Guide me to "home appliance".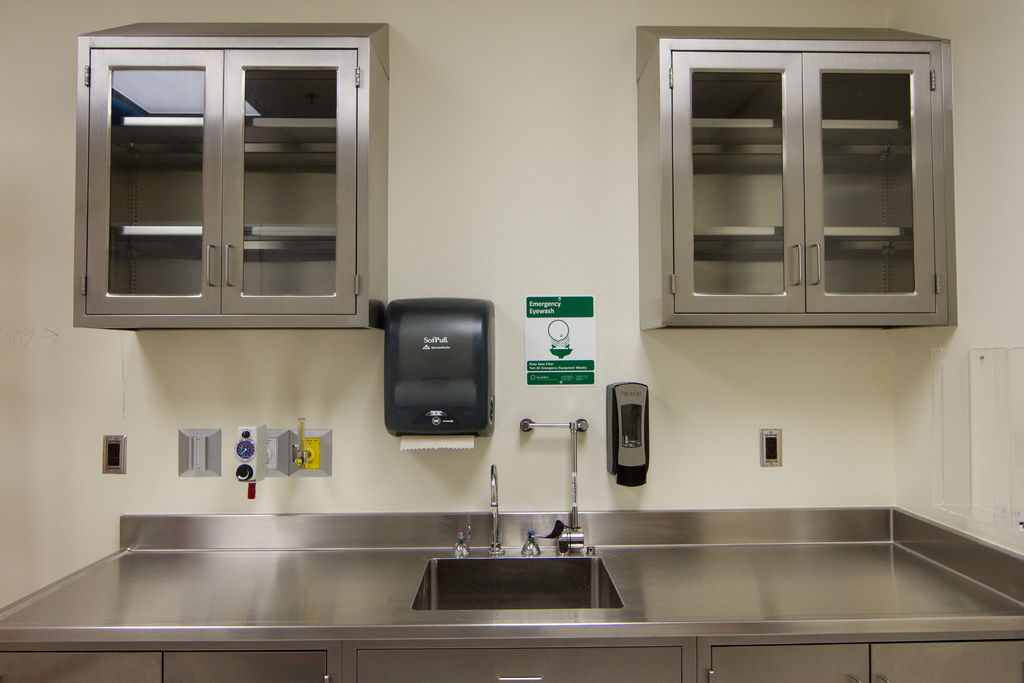
Guidance: (x1=367, y1=299, x2=500, y2=459).
